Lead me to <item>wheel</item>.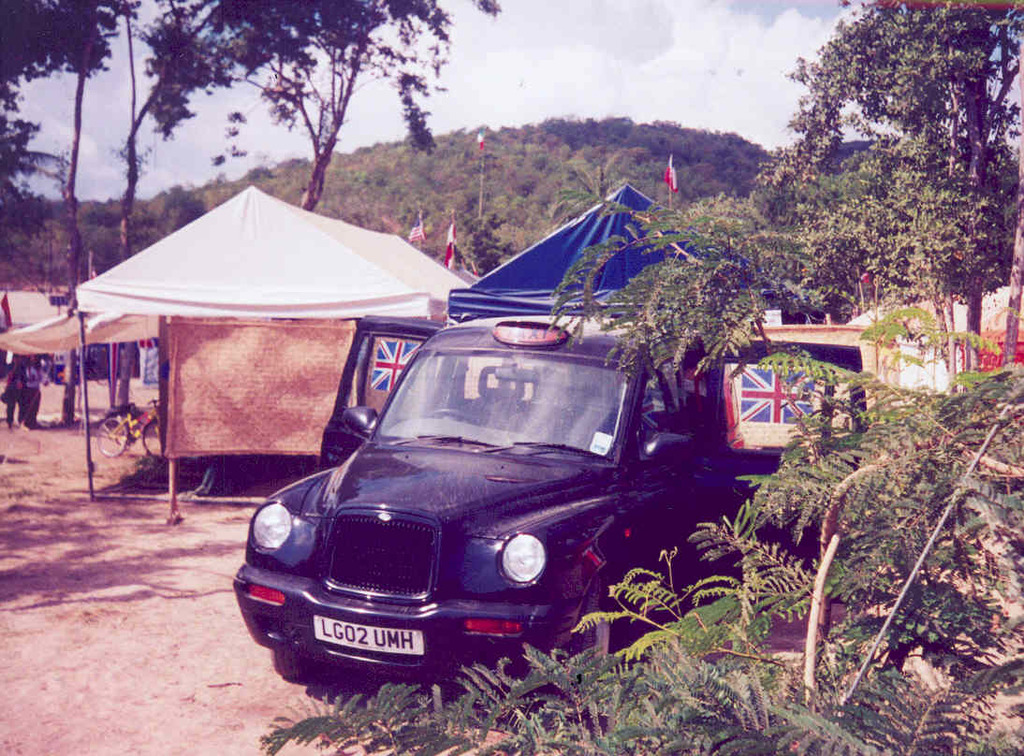
Lead to 139, 418, 165, 452.
